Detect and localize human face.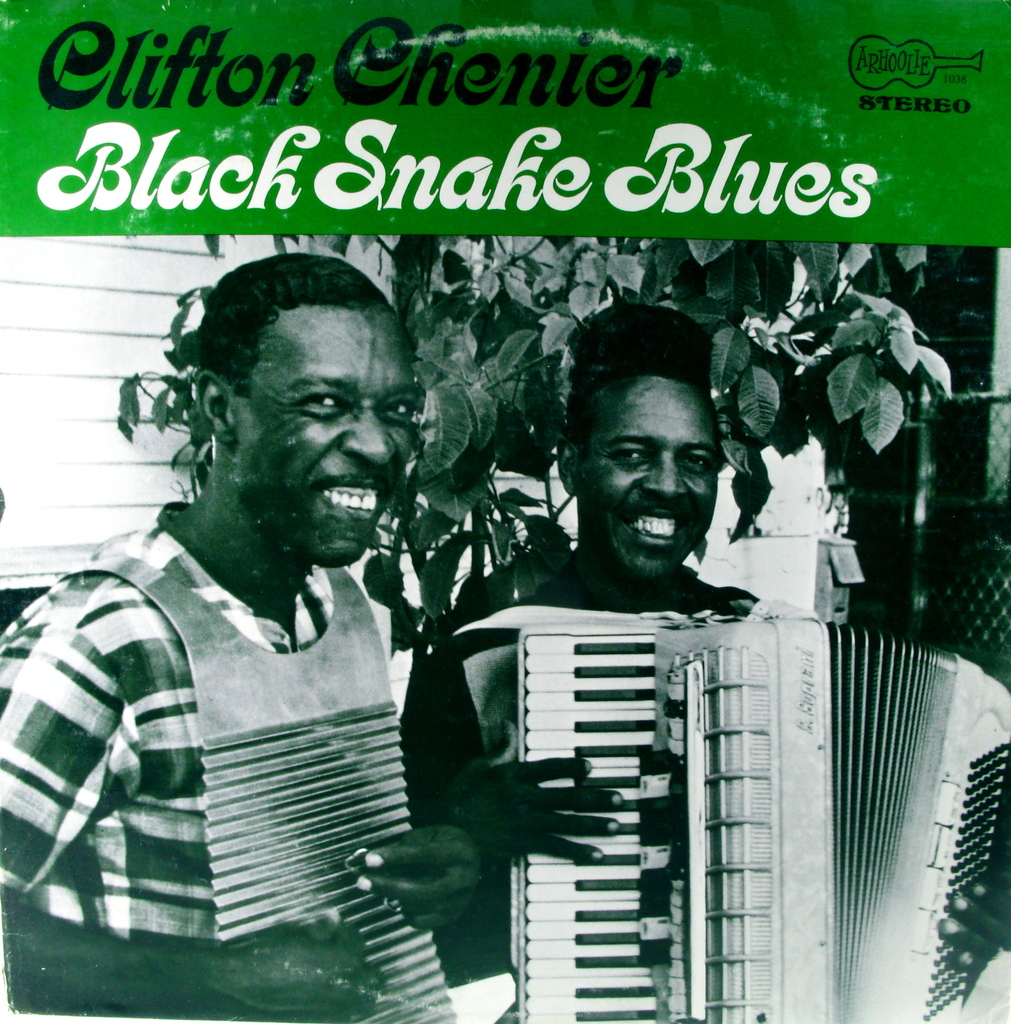
Localized at {"x1": 239, "y1": 310, "x2": 419, "y2": 555}.
